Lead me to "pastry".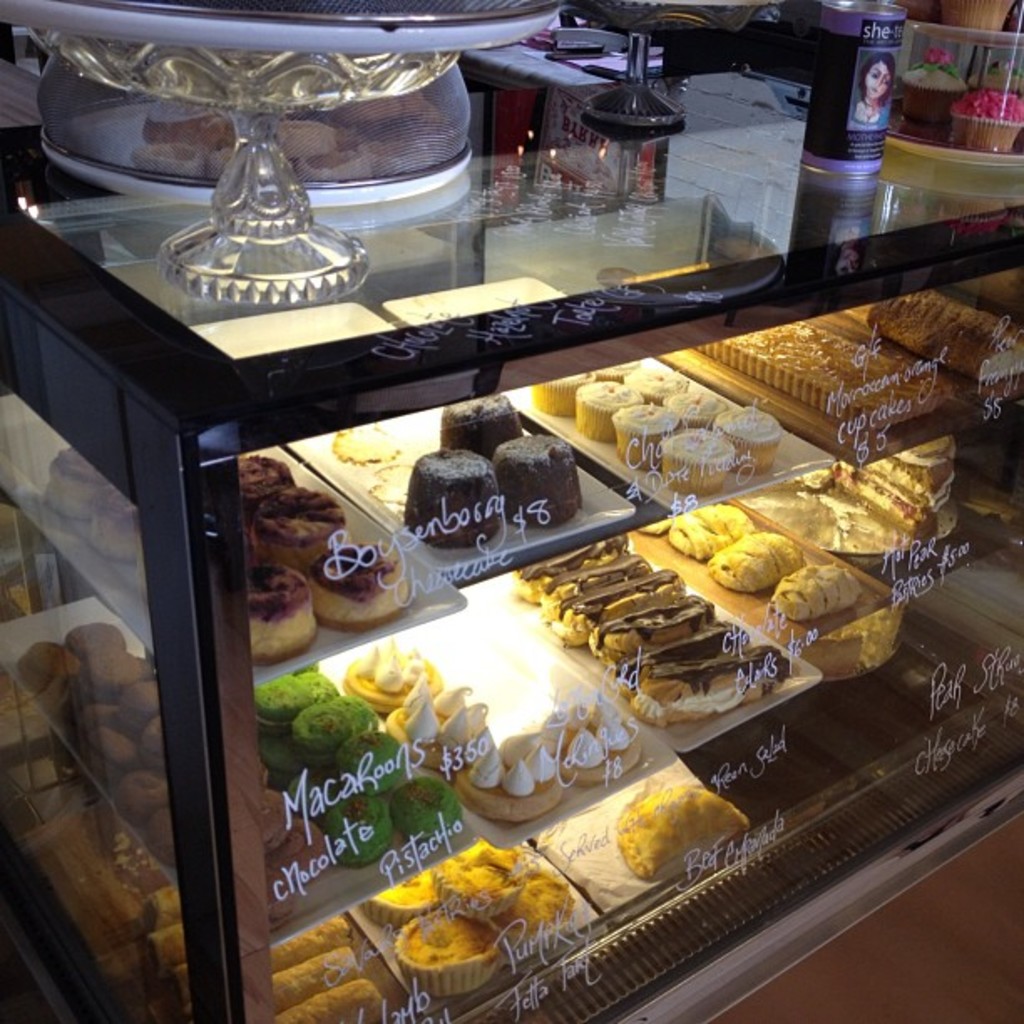
Lead to [385, 673, 489, 768].
